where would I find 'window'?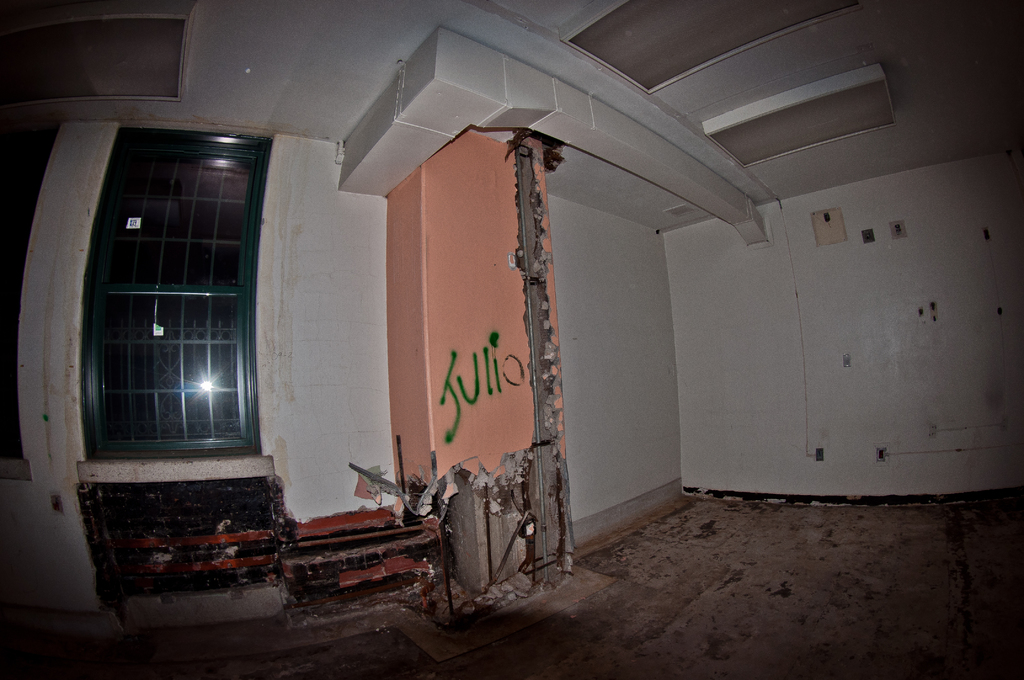
At region(88, 125, 280, 457).
